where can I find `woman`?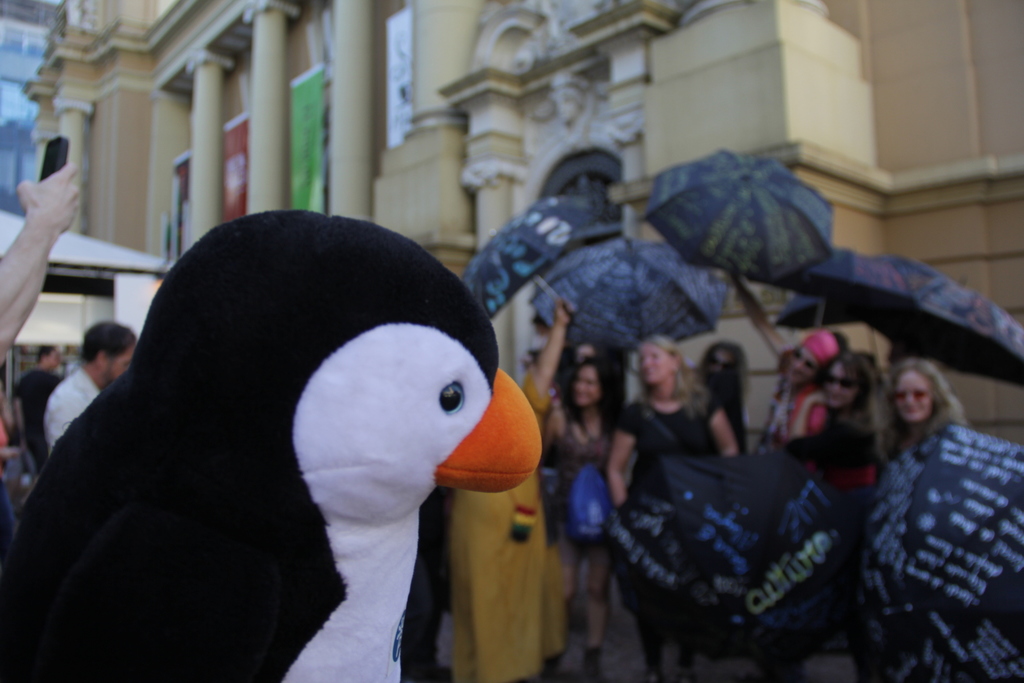
You can find it at BBox(883, 357, 967, 459).
